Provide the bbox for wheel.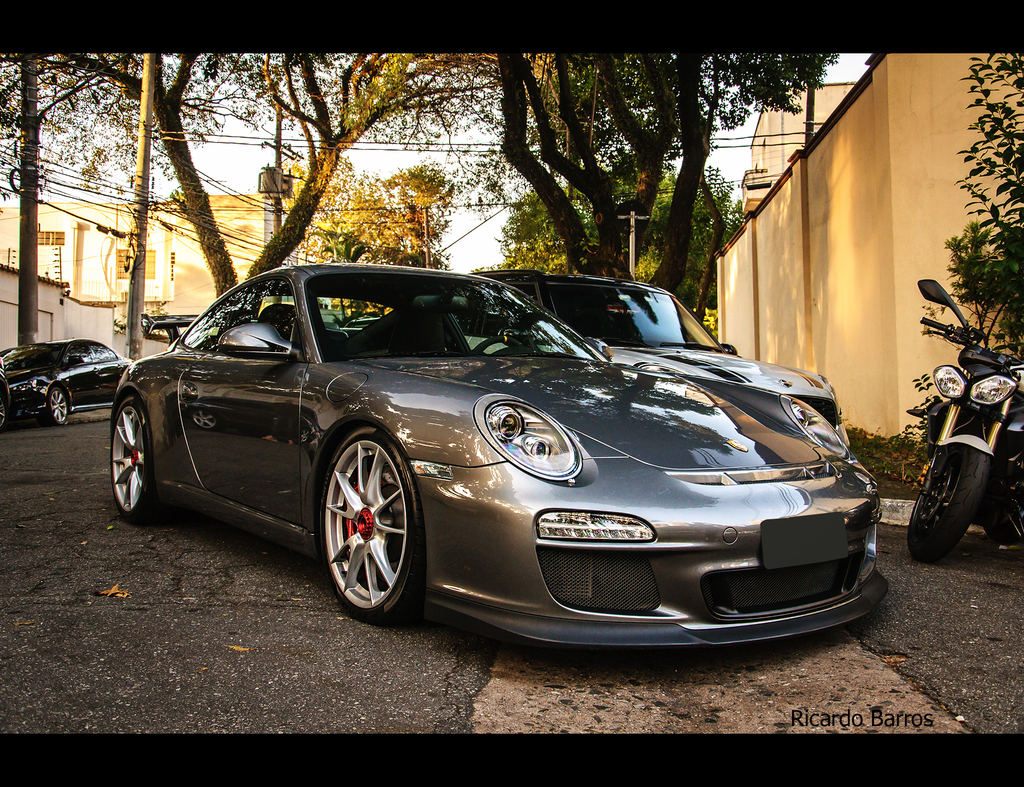
<bbox>316, 427, 421, 621</bbox>.
